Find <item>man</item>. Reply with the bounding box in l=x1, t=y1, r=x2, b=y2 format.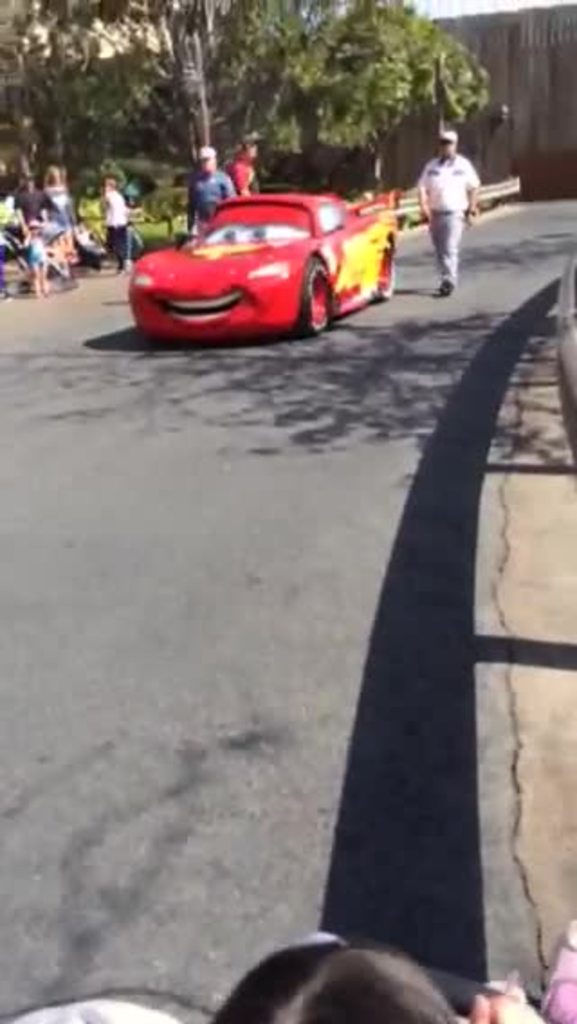
l=9, t=178, r=69, b=285.
